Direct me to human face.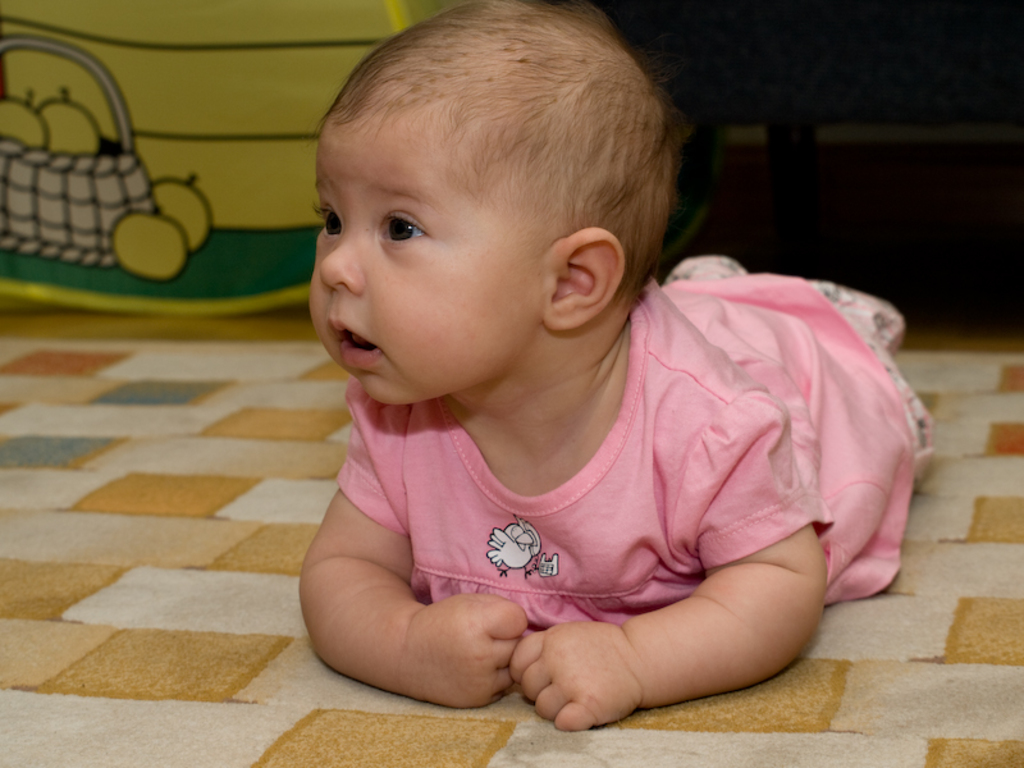
Direction: 307:116:557:403.
